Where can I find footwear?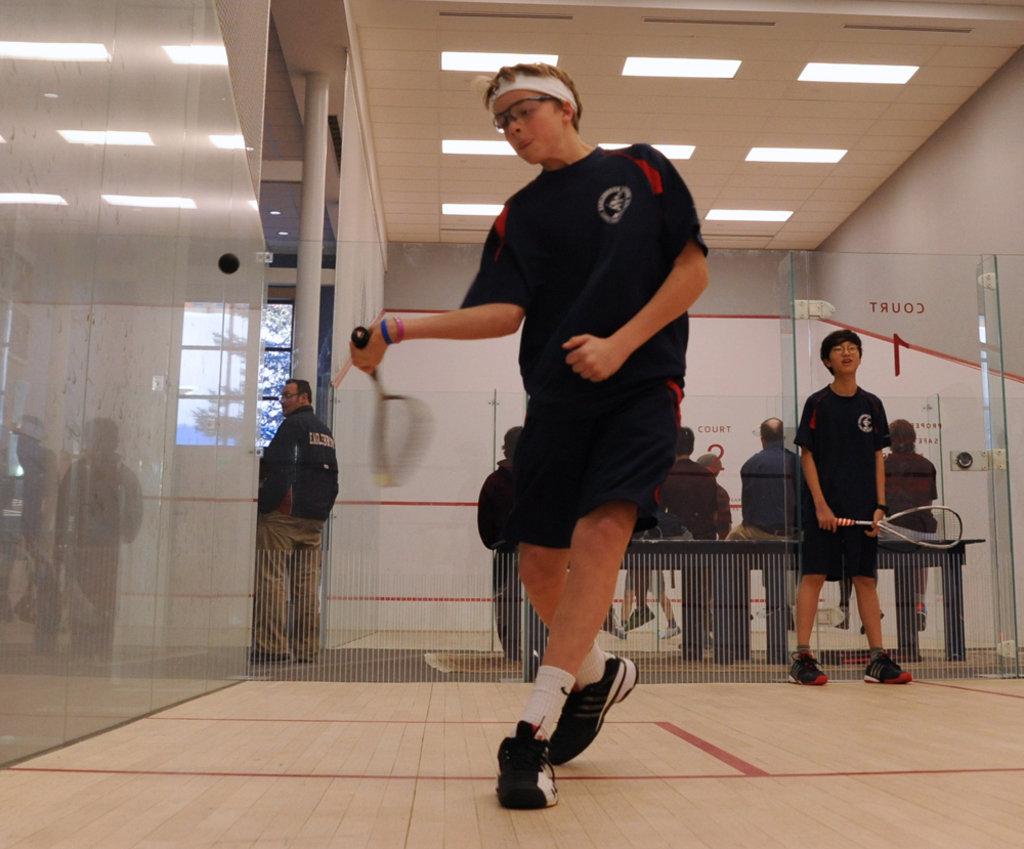
You can find it at BBox(624, 605, 656, 631).
